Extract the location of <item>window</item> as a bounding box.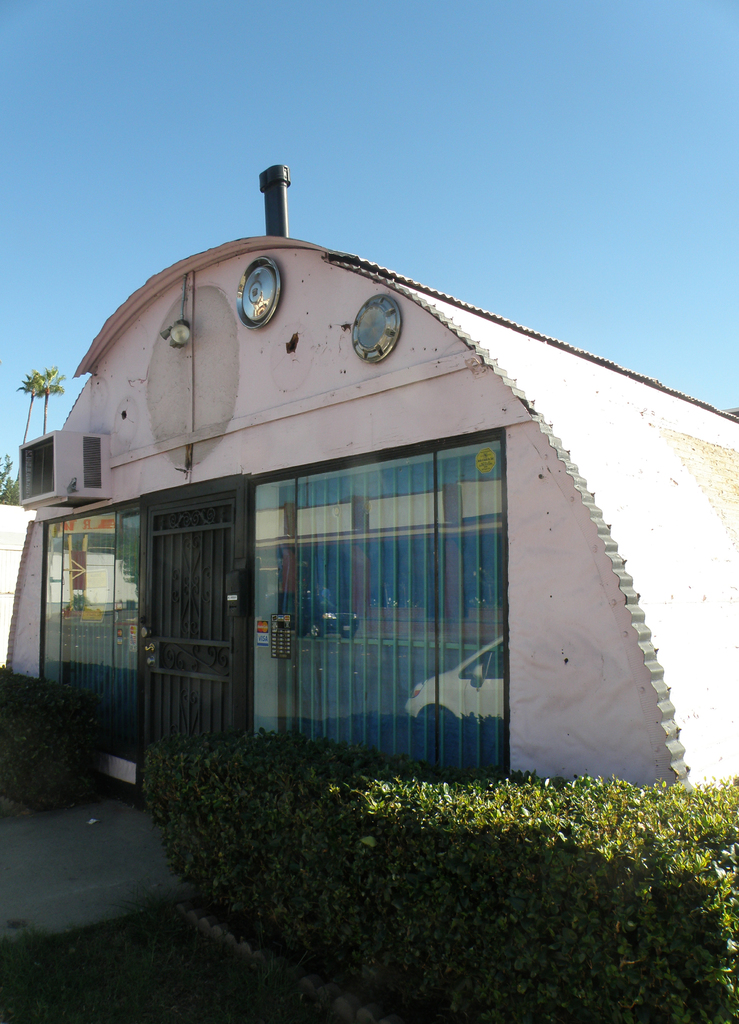
35, 497, 141, 802.
